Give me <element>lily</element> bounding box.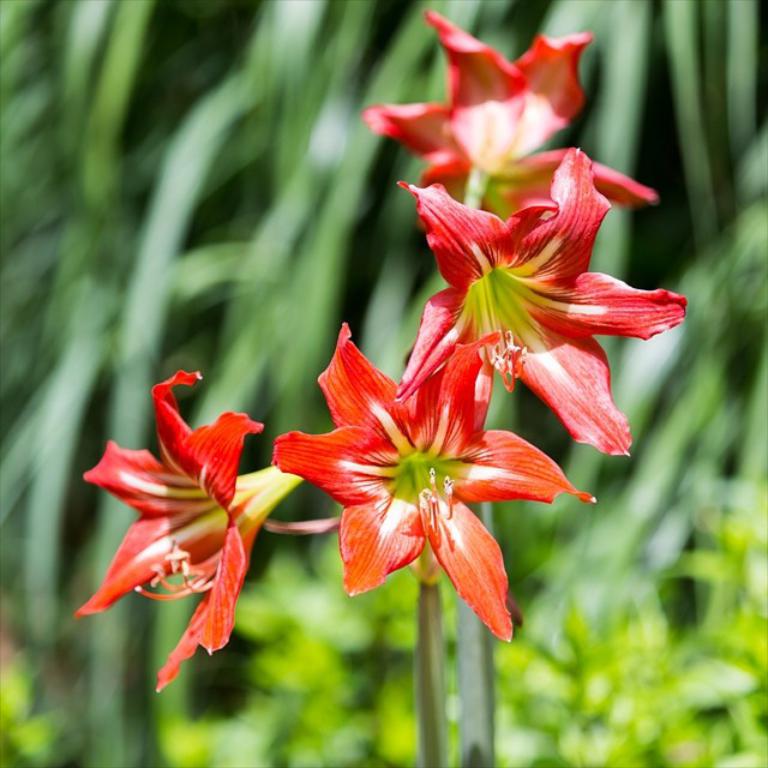
[71,371,305,694].
